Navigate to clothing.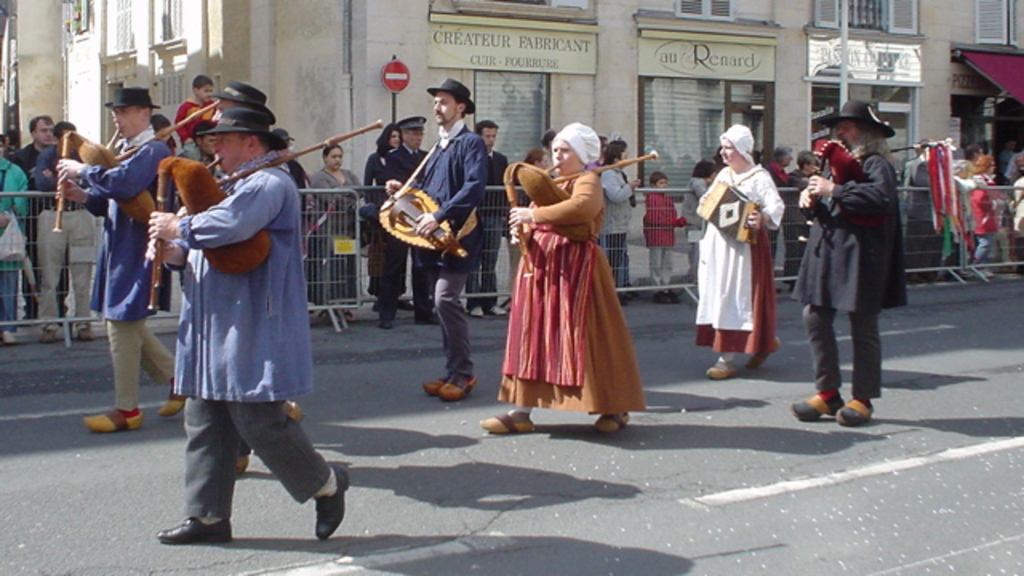
Navigation target: x1=168, y1=93, x2=218, y2=147.
